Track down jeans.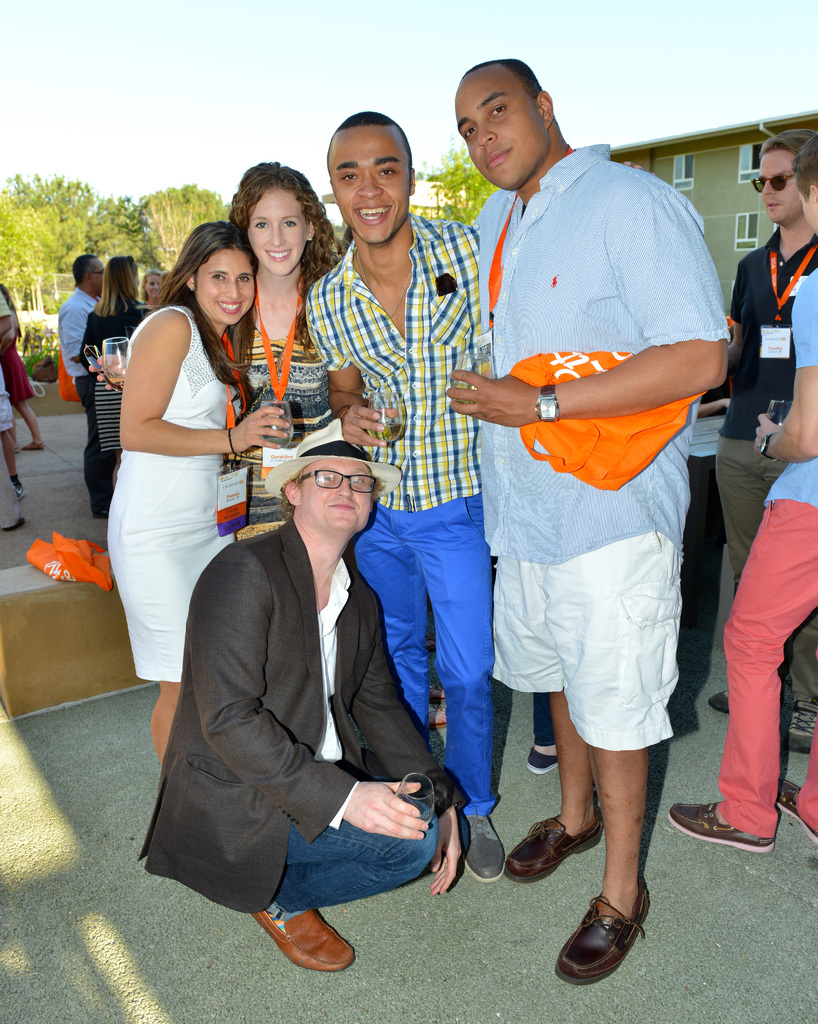
Tracked to <region>253, 801, 469, 928</region>.
